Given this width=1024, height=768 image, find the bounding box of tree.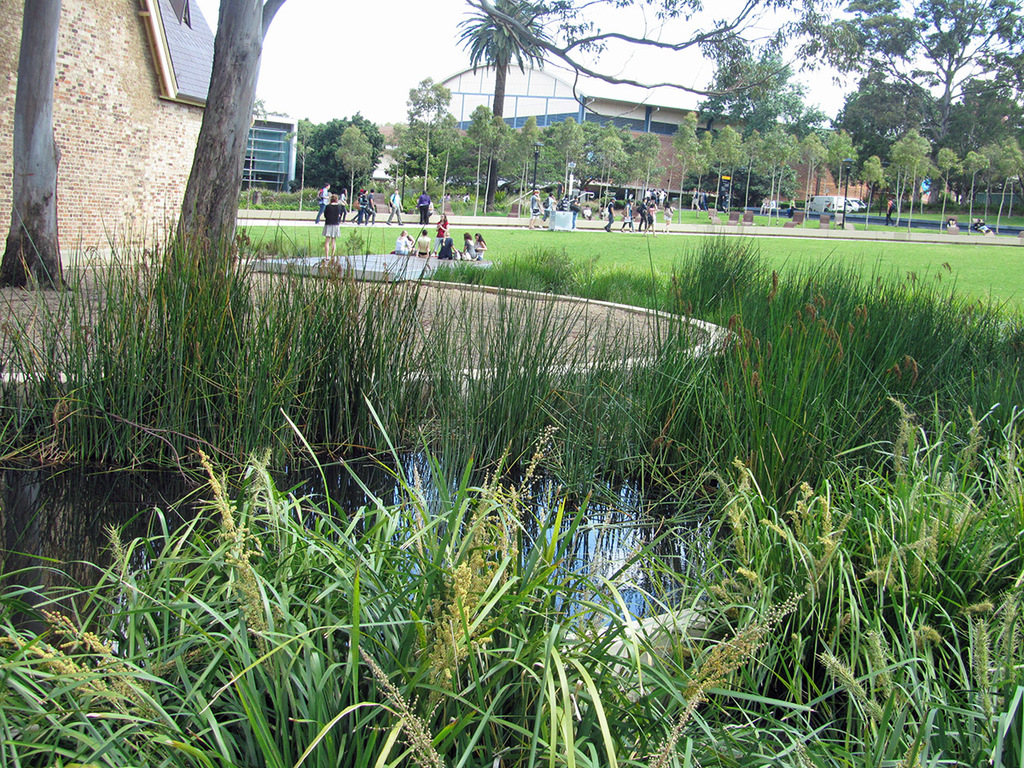
<region>706, 36, 827, 148</region>.
